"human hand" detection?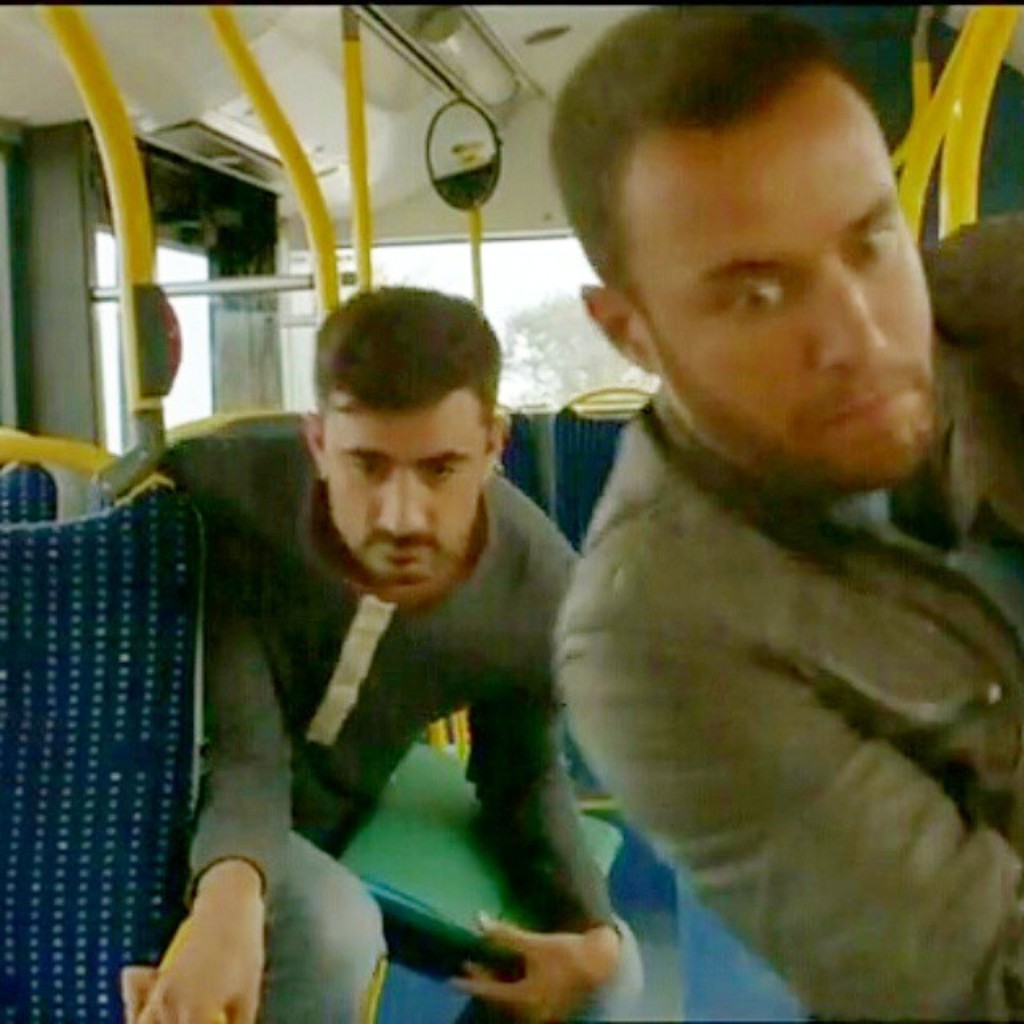
443, 904, 614, 1022
